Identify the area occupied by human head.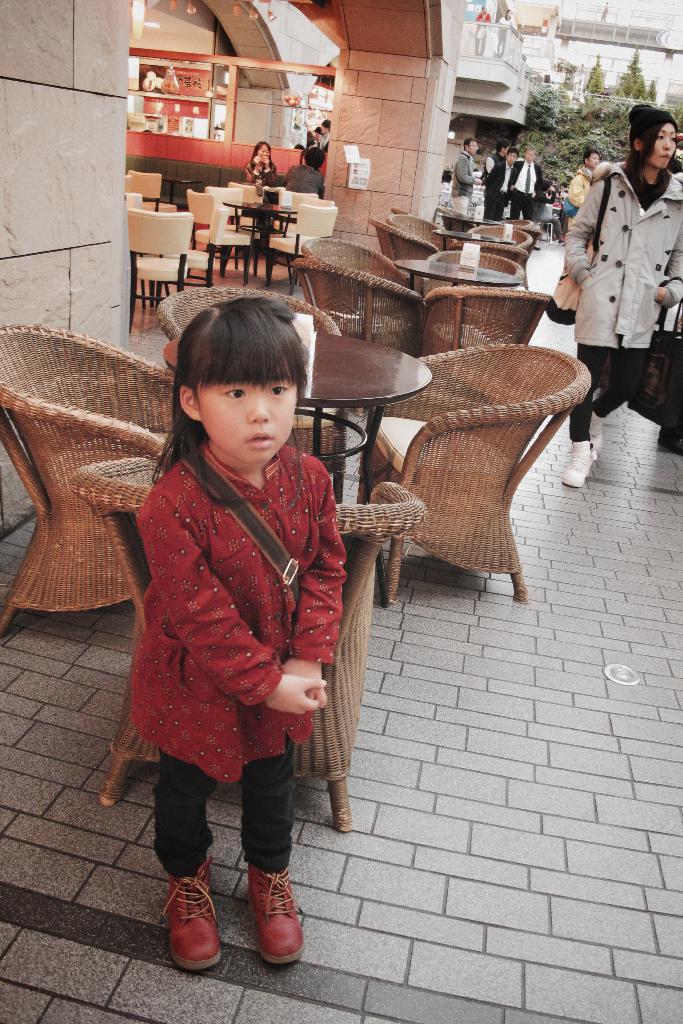
Area: x1=169, y1=291, x2=308, y2=468.
